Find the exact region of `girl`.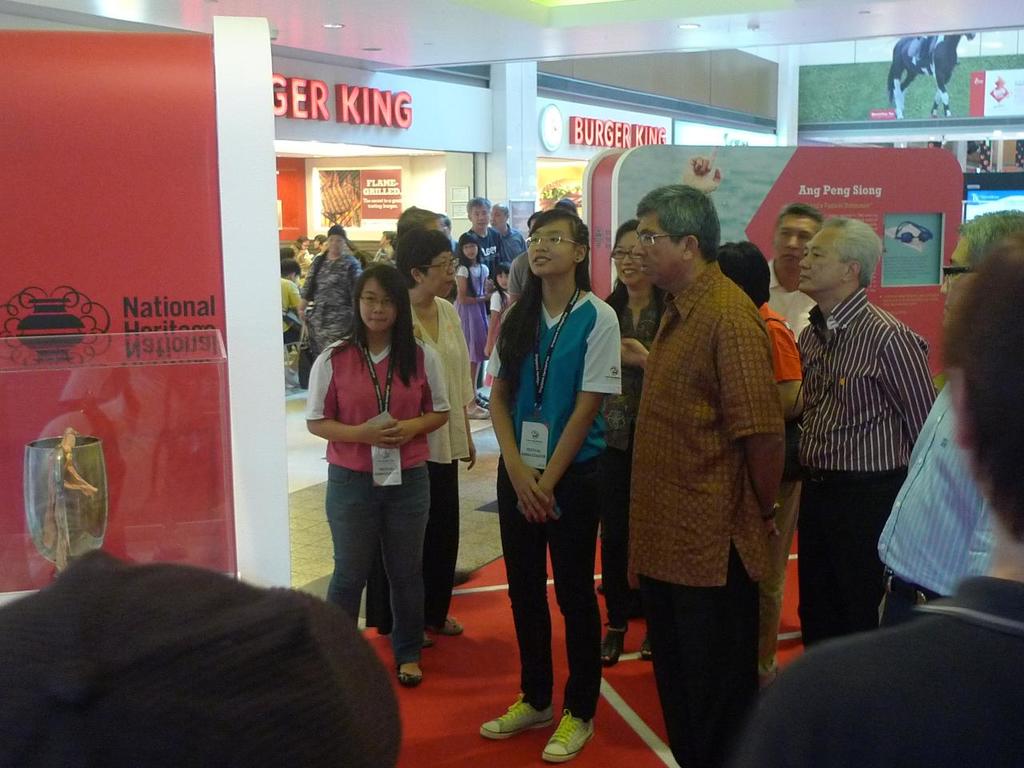
Exact region: x1=481, y1=261, x2=516, y2=363.
